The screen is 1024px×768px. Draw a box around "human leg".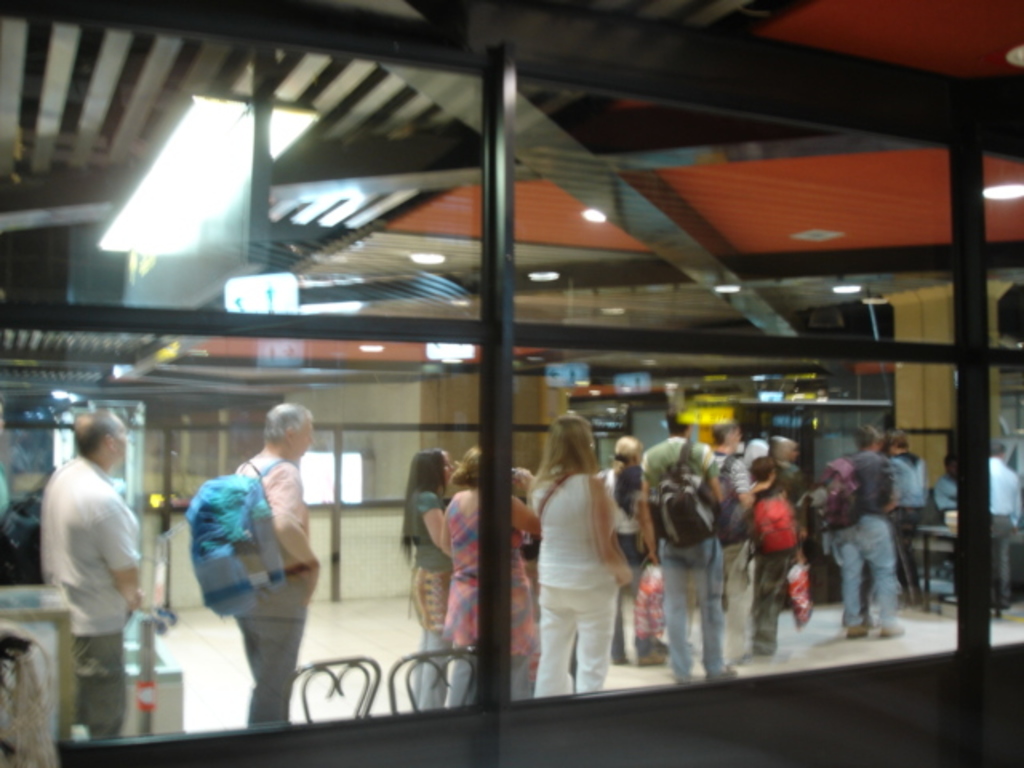
Rect(666, 542, 693, 686).
